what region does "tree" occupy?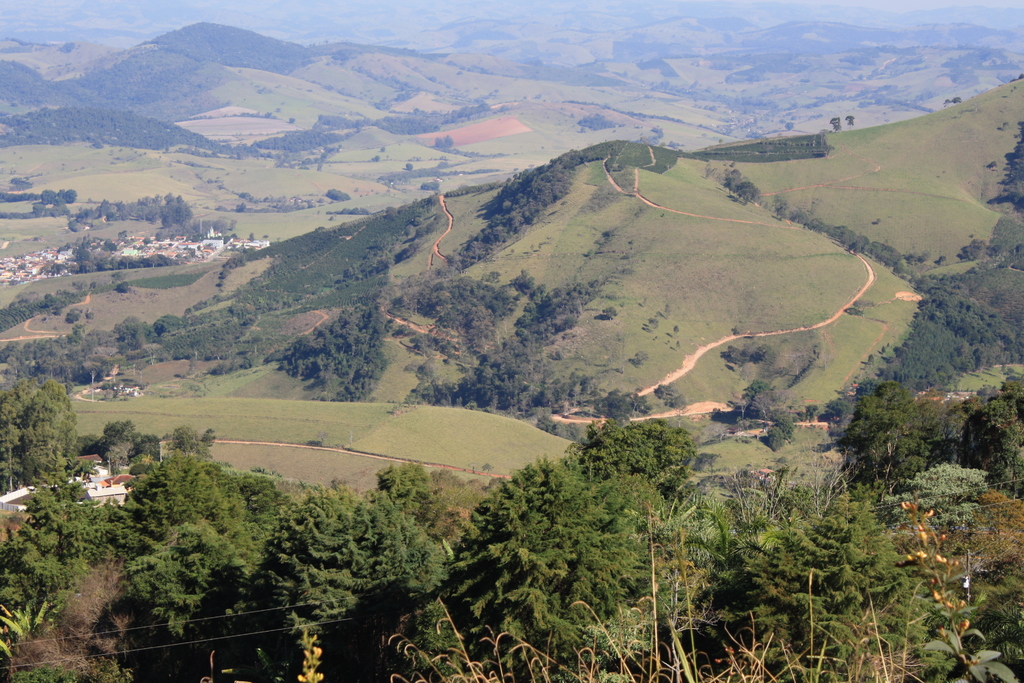
245,482,444,655.
